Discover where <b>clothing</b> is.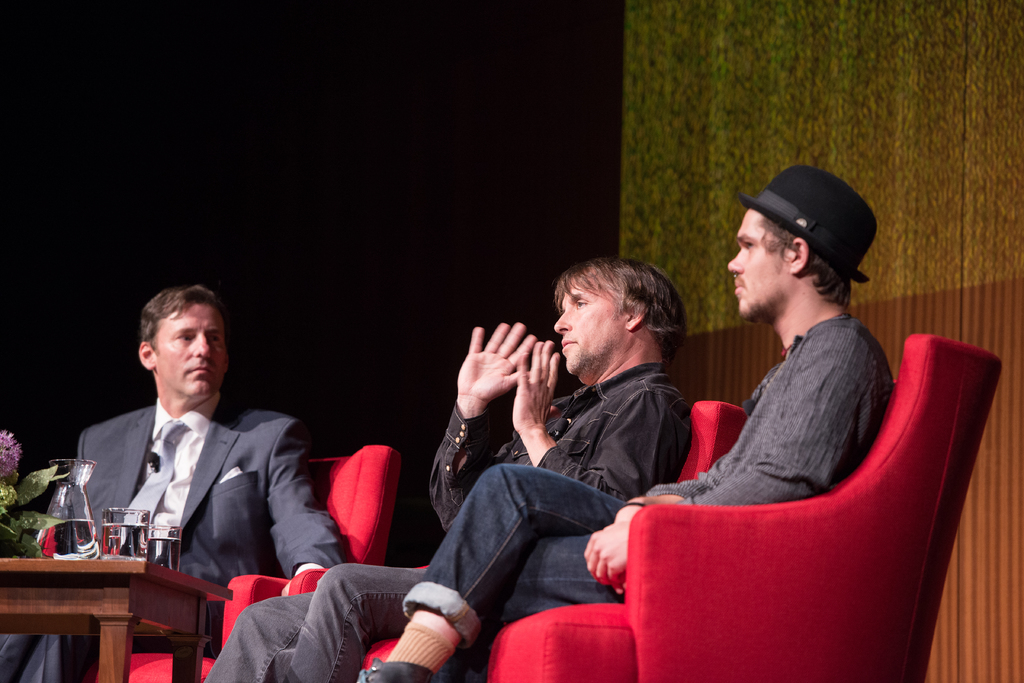
Discovered at [x1=200, y1=363, x2=694, y2=682].
